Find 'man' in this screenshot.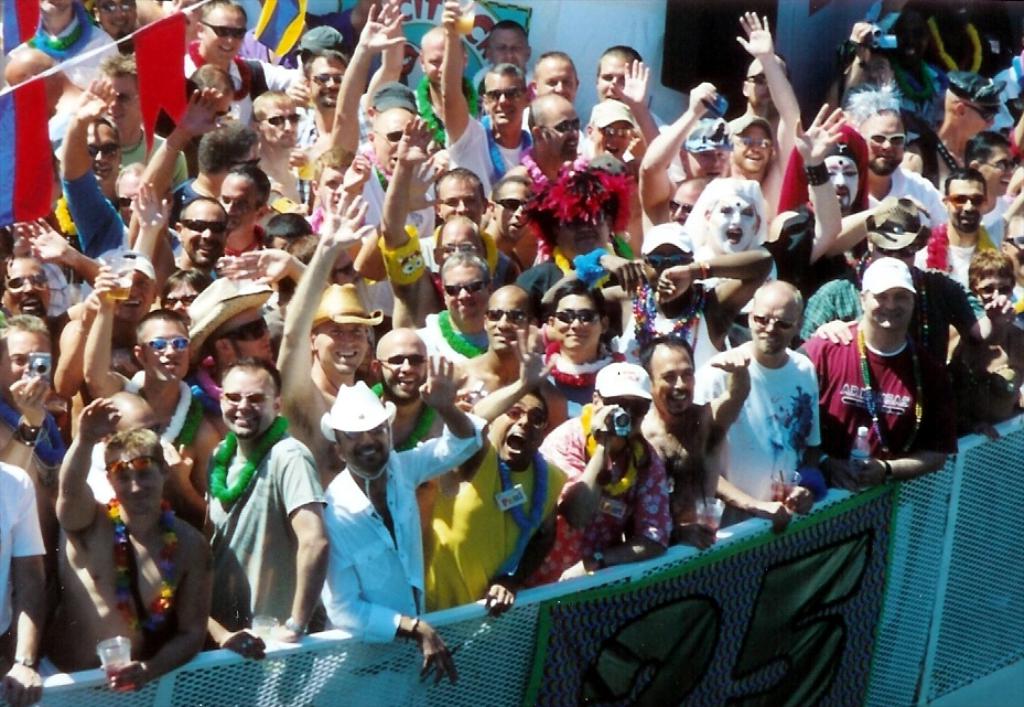
The bounding box for 'man' is 429, 253, 491, 349.
